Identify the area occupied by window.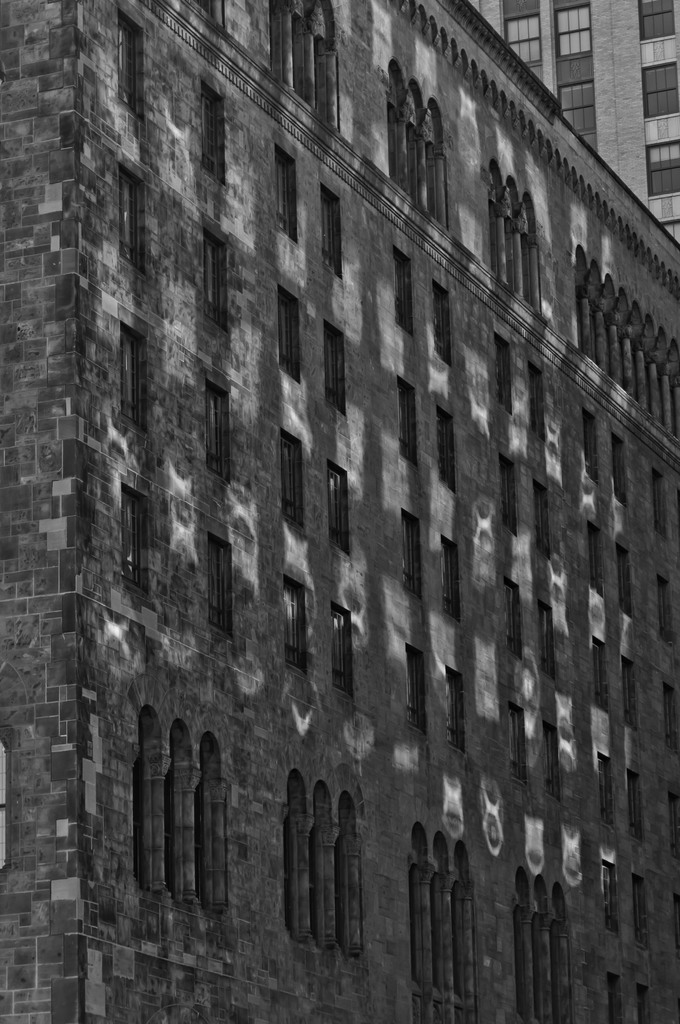
Area: locate(603, 858, 616, 937).
